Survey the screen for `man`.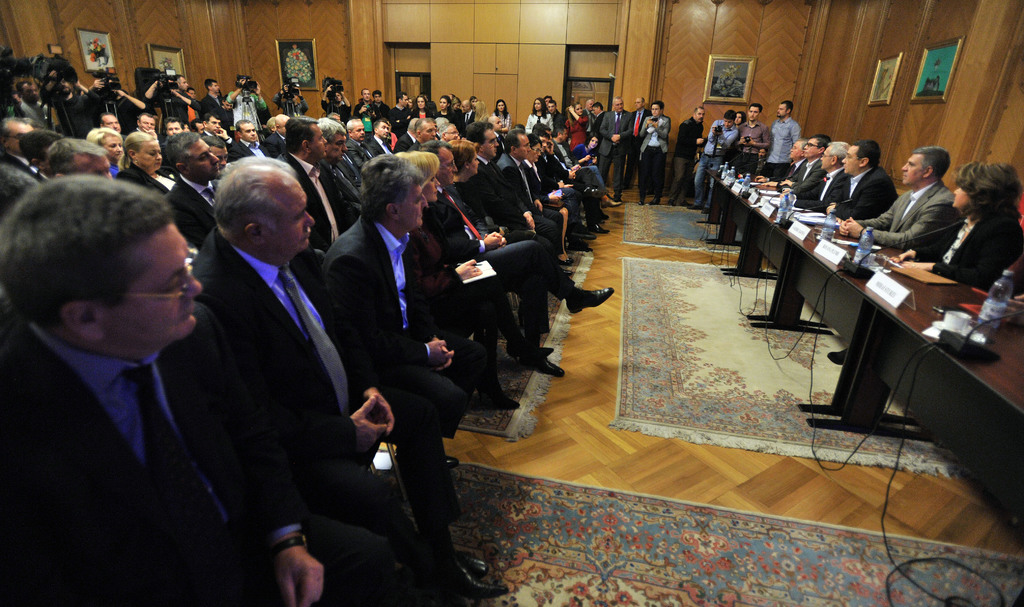
Survey found: 691/103/730/206.
